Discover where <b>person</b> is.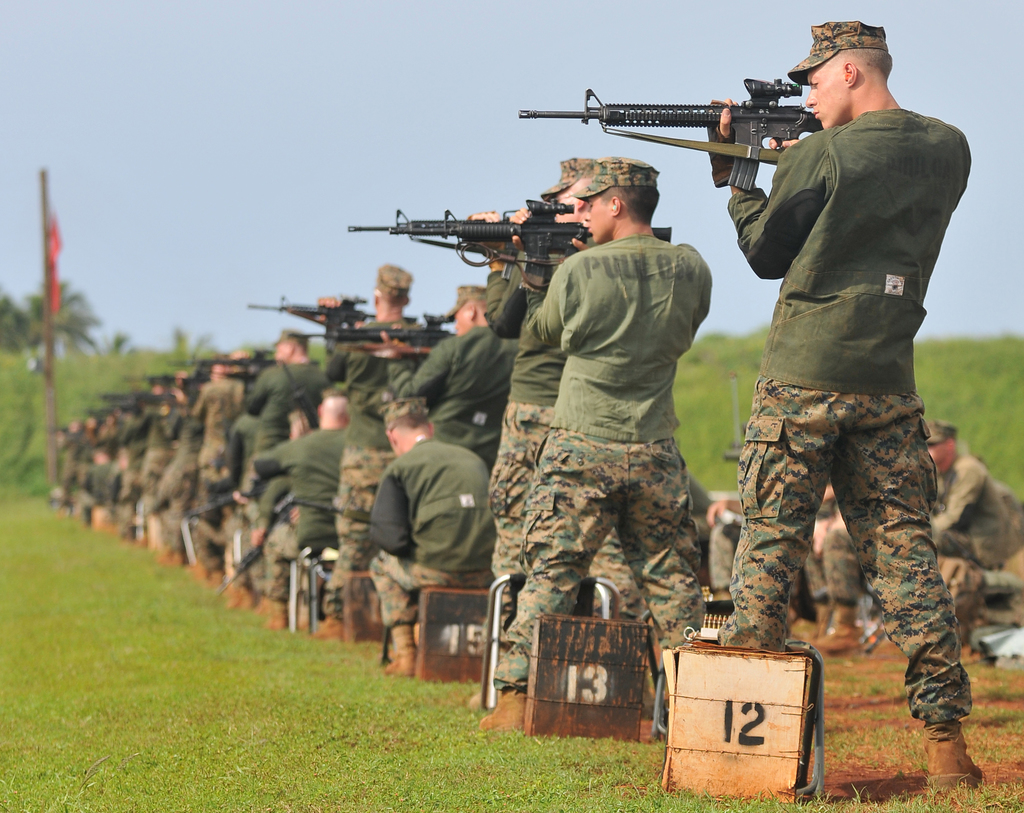
Discovered at pyautogui.locateOnScreen(247, 380, 344, 580).
